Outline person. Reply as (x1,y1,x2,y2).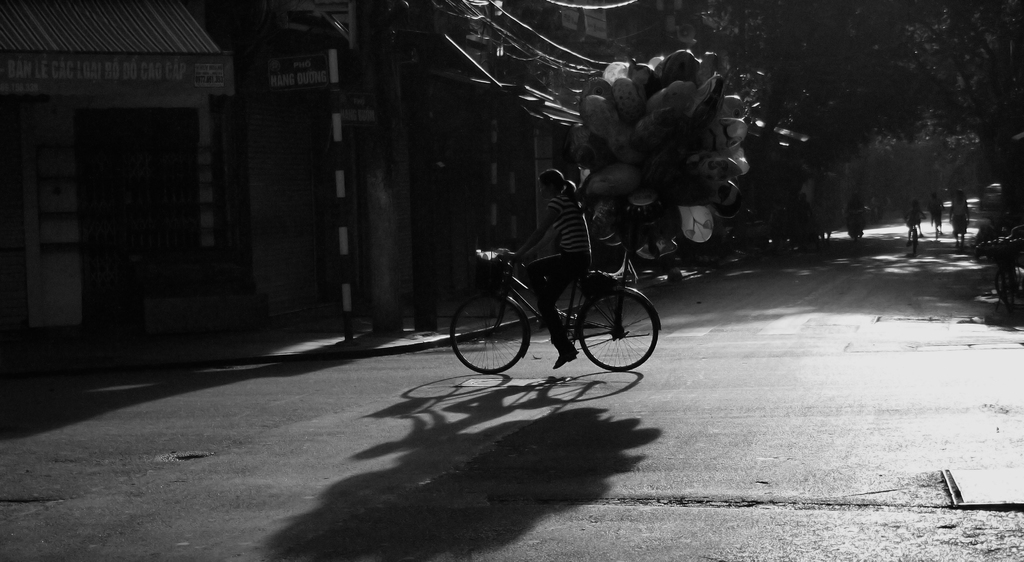
(902,202,925,246).
